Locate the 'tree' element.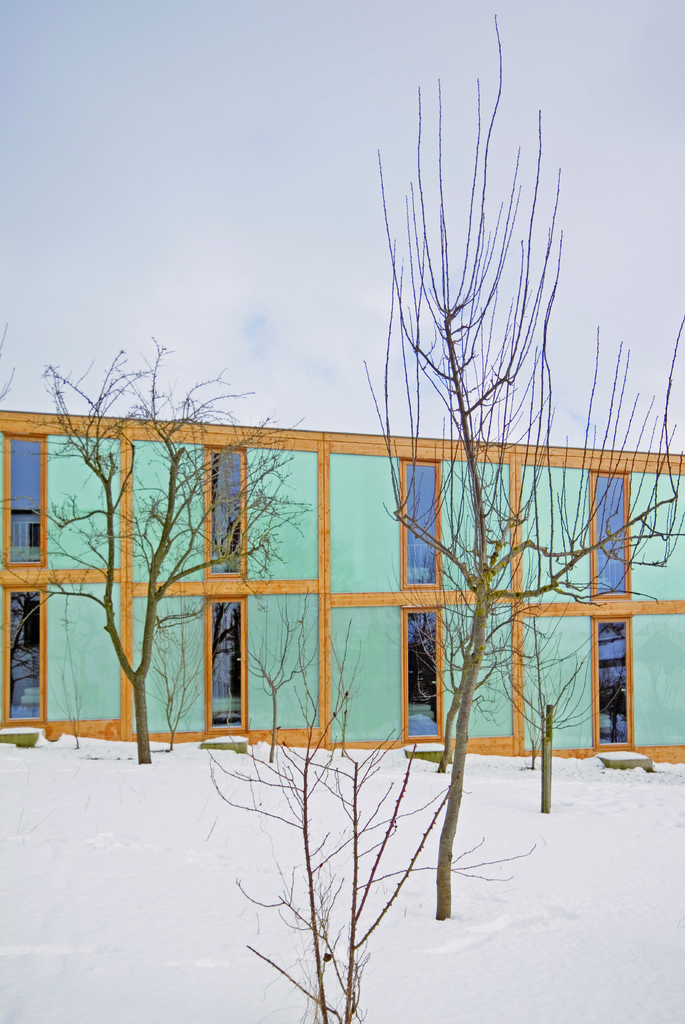
Element bbox: <bbox>189, 705, 474, 992</bbox>.
